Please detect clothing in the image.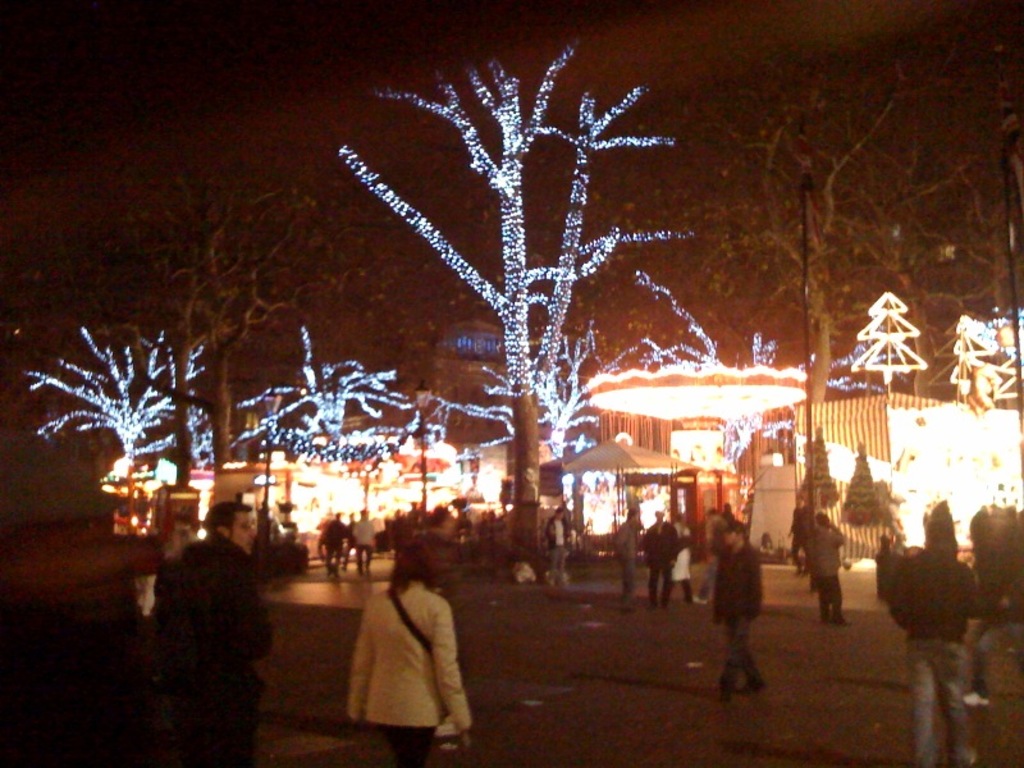
(344, 573, 470, 767).
